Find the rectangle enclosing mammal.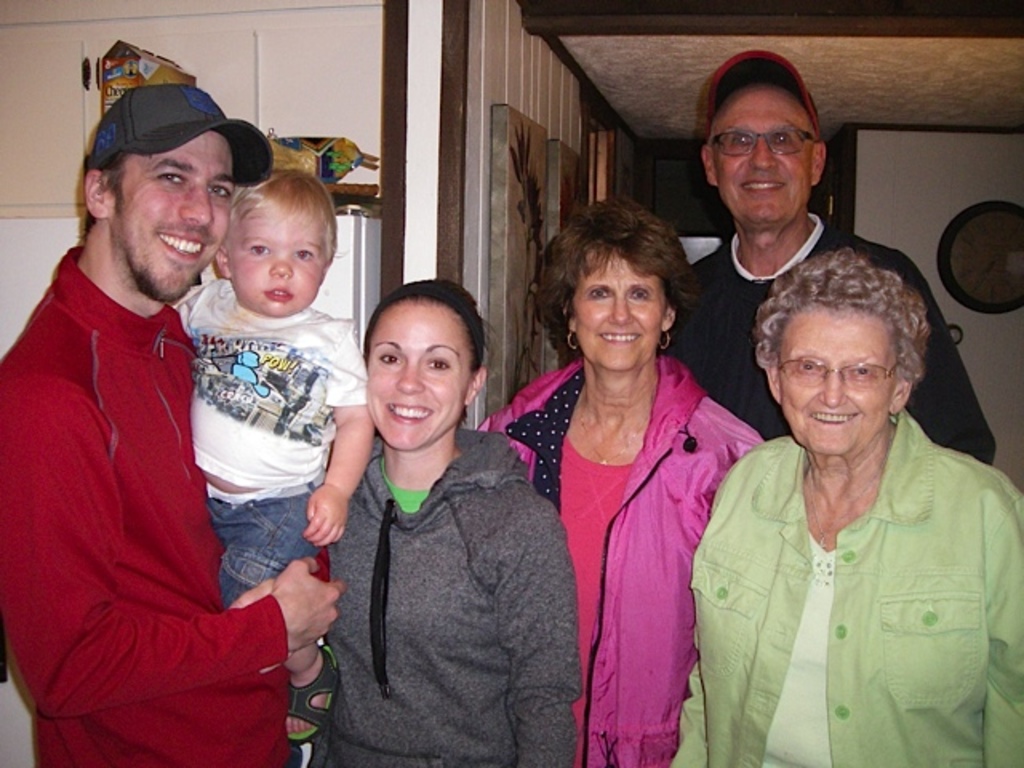
bbox=[325, 277, 582, 766].
